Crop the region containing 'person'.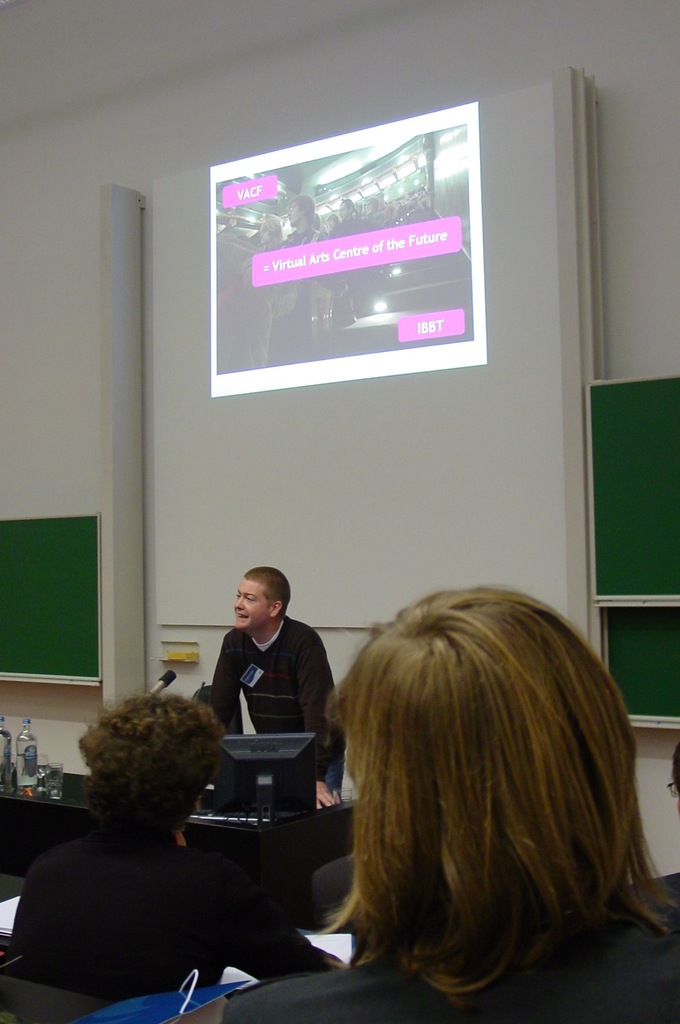
Crop region: <bbox>188, 522, 334, 928</bbox>.
